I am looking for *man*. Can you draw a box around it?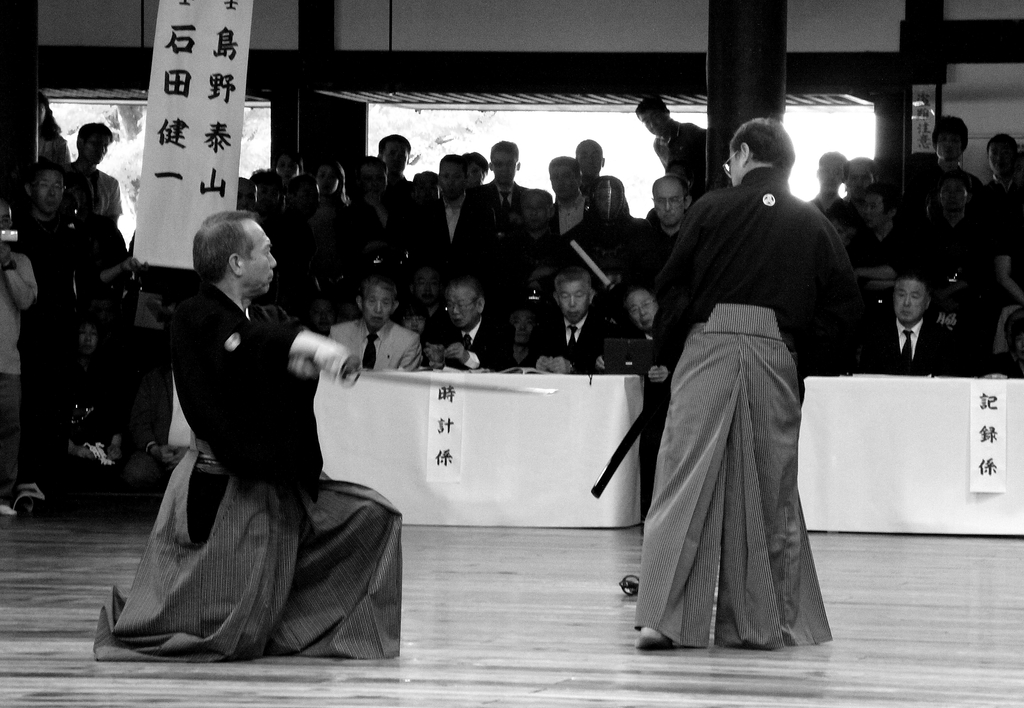
Sure, the bounding box is BBox(68, 124, 122, 221).
